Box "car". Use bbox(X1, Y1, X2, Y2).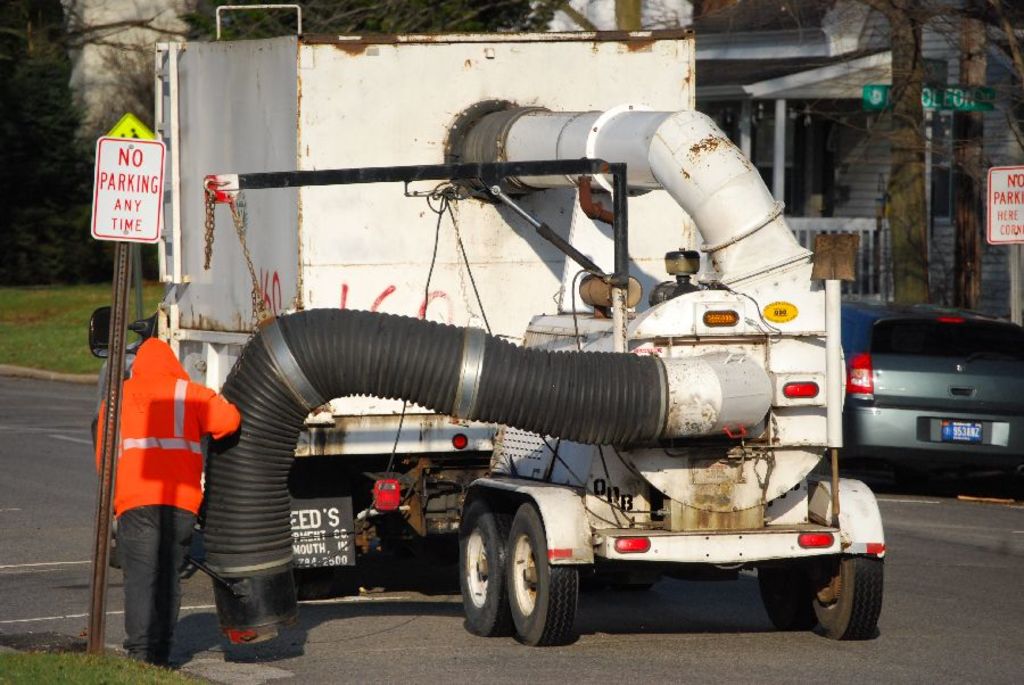
bbox(840, 298, 1023, 500).
